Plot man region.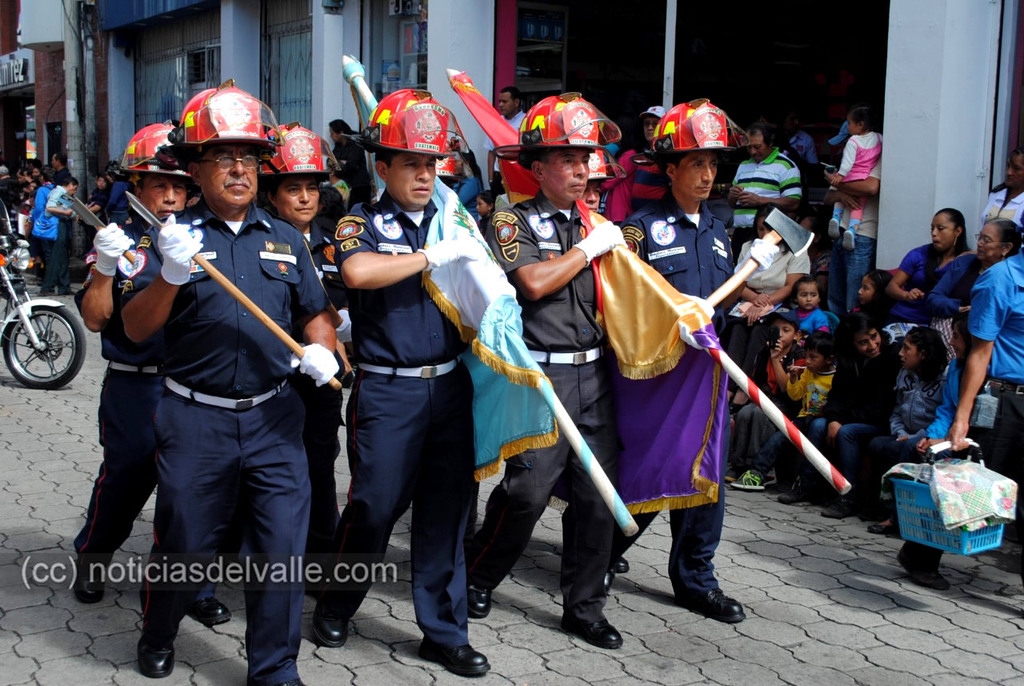
Plotted at x1=720 y1=121 x2=798 y2=259.
